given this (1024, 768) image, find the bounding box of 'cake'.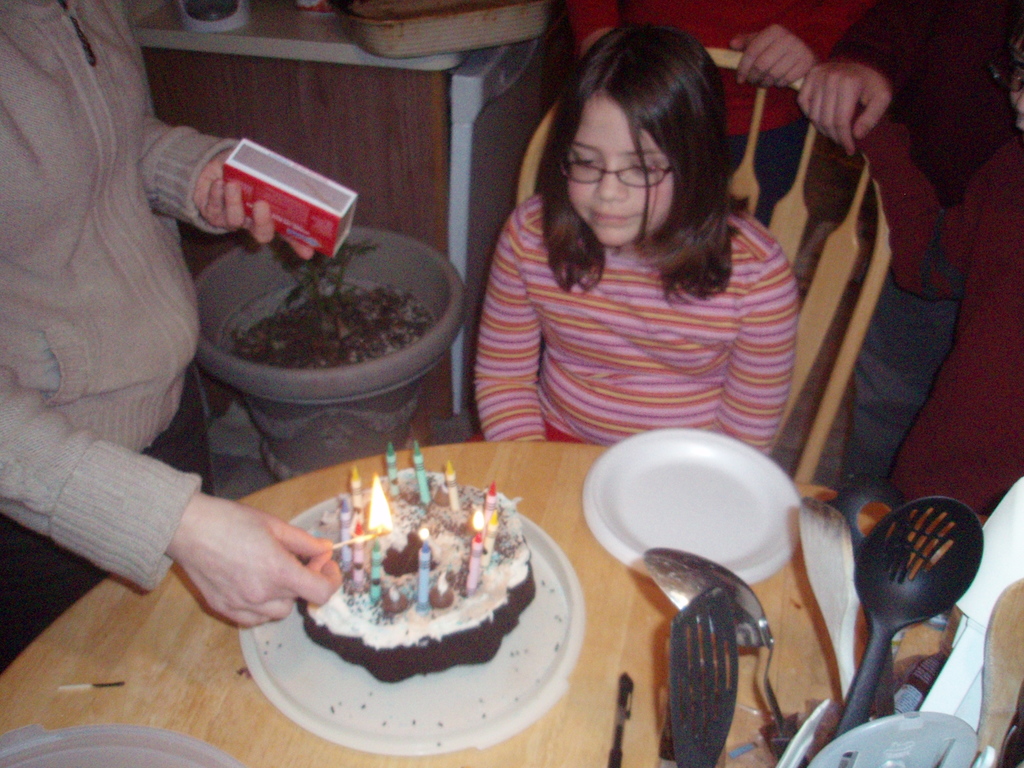
(304,472,535,685).
